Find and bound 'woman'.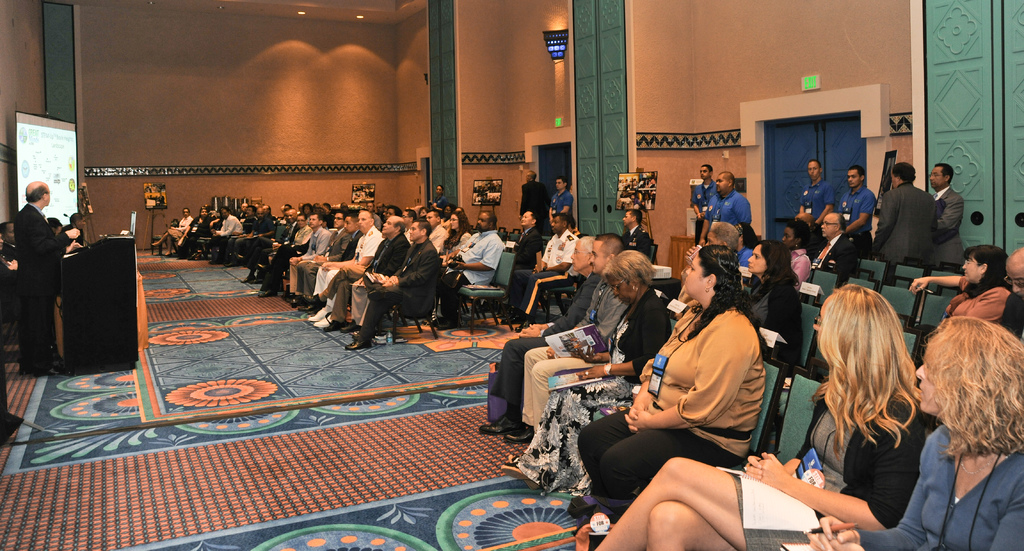
Bound: x1=575 y1=246 x2=770 y2=498.
